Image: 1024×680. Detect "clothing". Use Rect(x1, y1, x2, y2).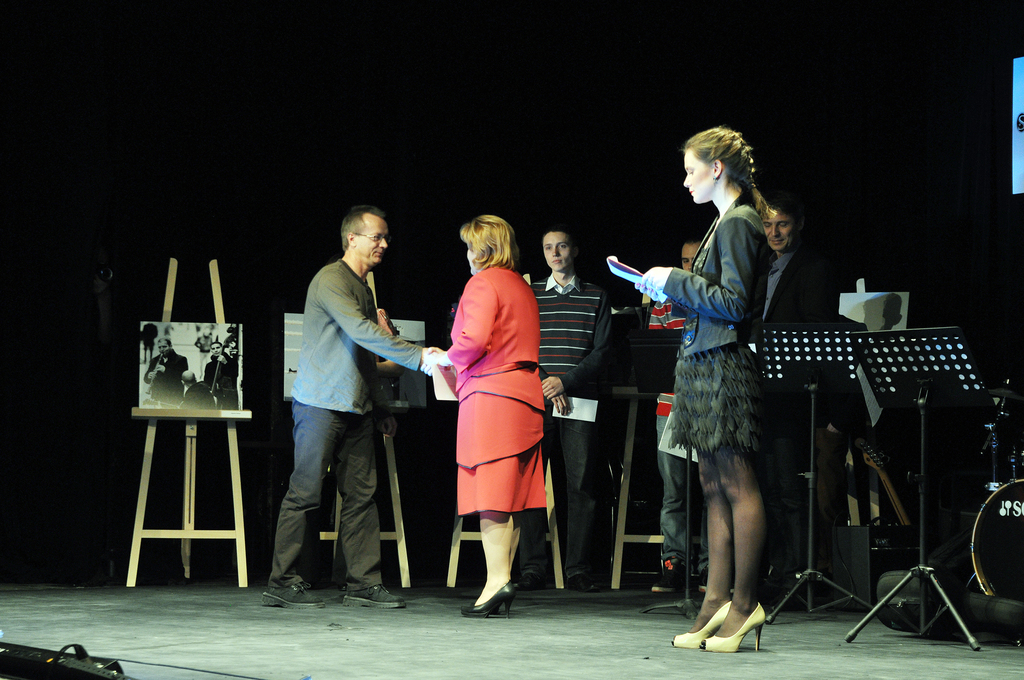
Rect(436, 234, 549, 553).
